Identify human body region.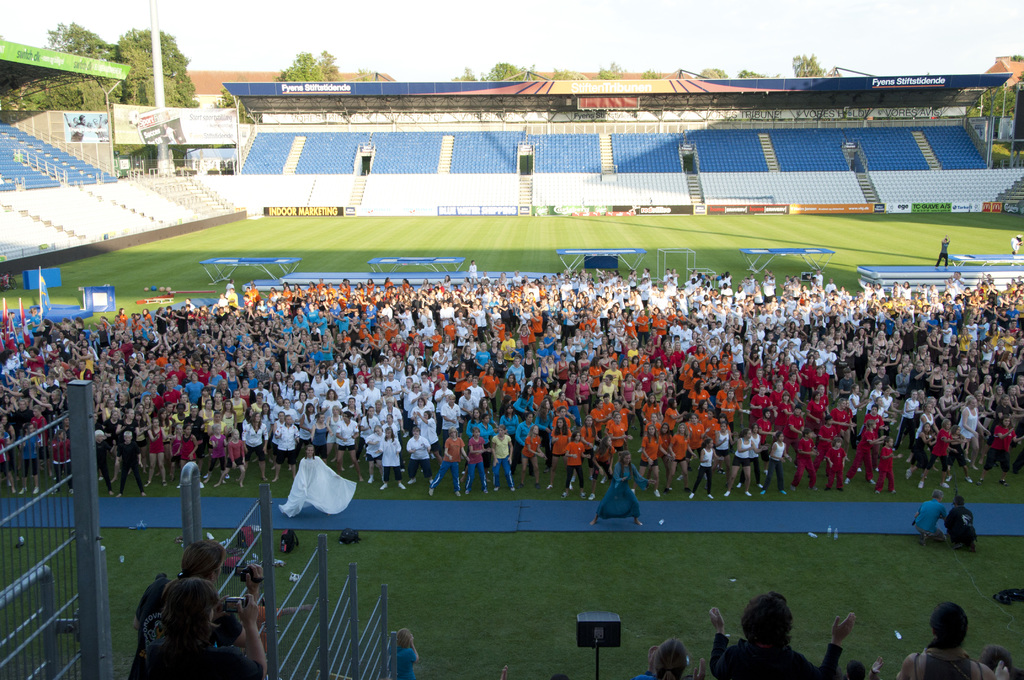
Region: x1=708, y1=311, x2=716, y2=319.
